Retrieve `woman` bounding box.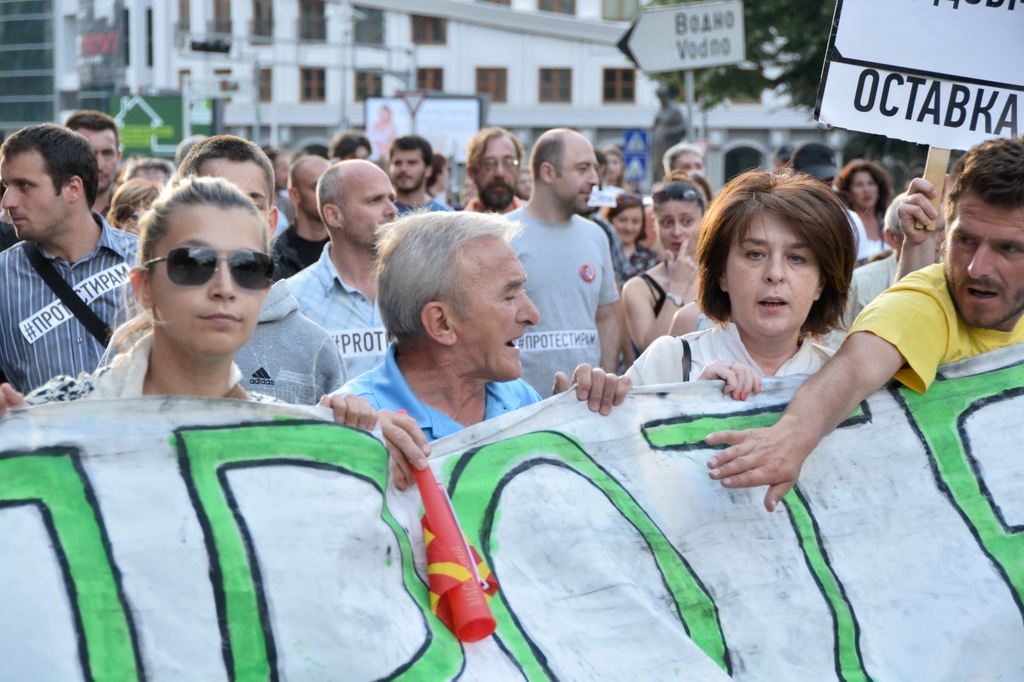
Bounding box: BBox(619, 180, 717, 367).
